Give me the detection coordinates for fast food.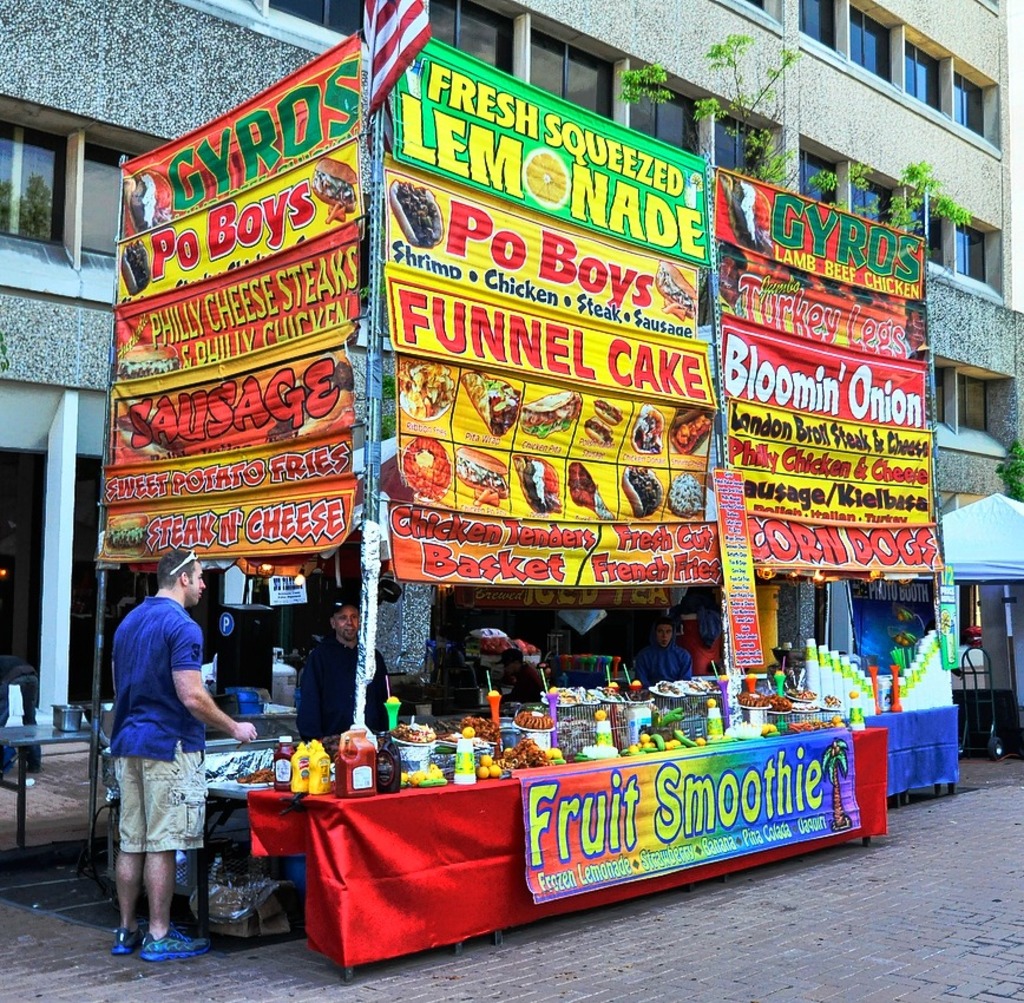
630 399 665 455.
